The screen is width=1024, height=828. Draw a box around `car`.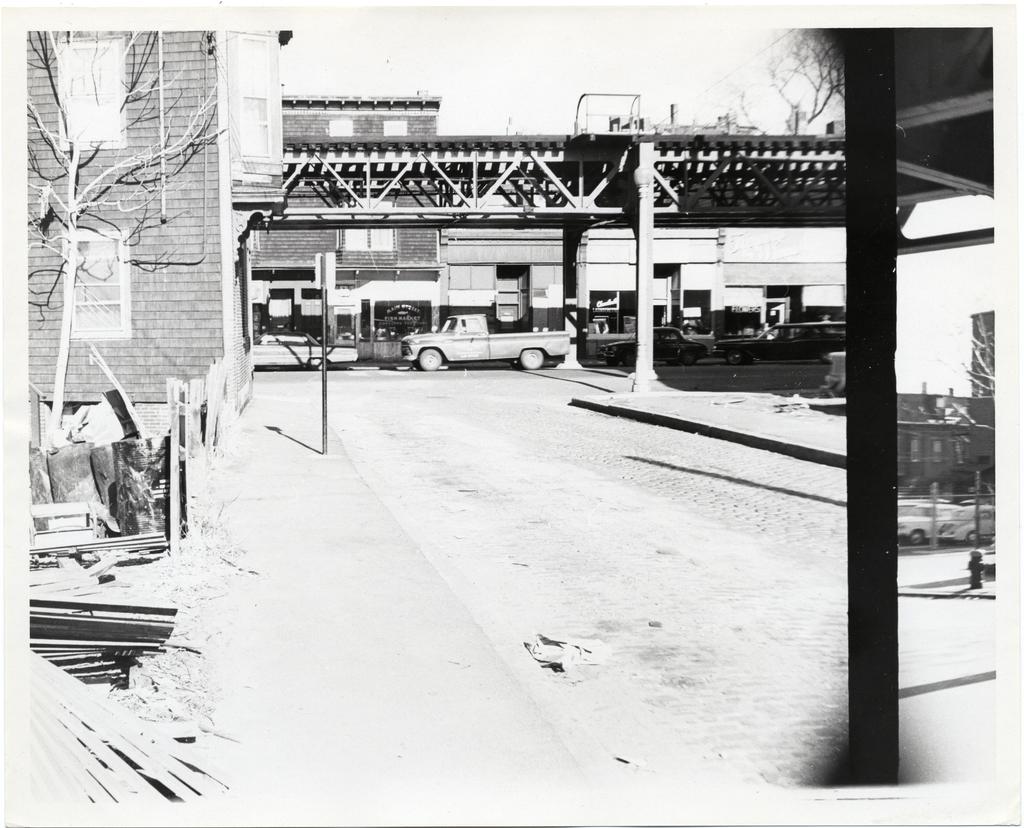
(left=598, top=327, right=708, bottom=366).
